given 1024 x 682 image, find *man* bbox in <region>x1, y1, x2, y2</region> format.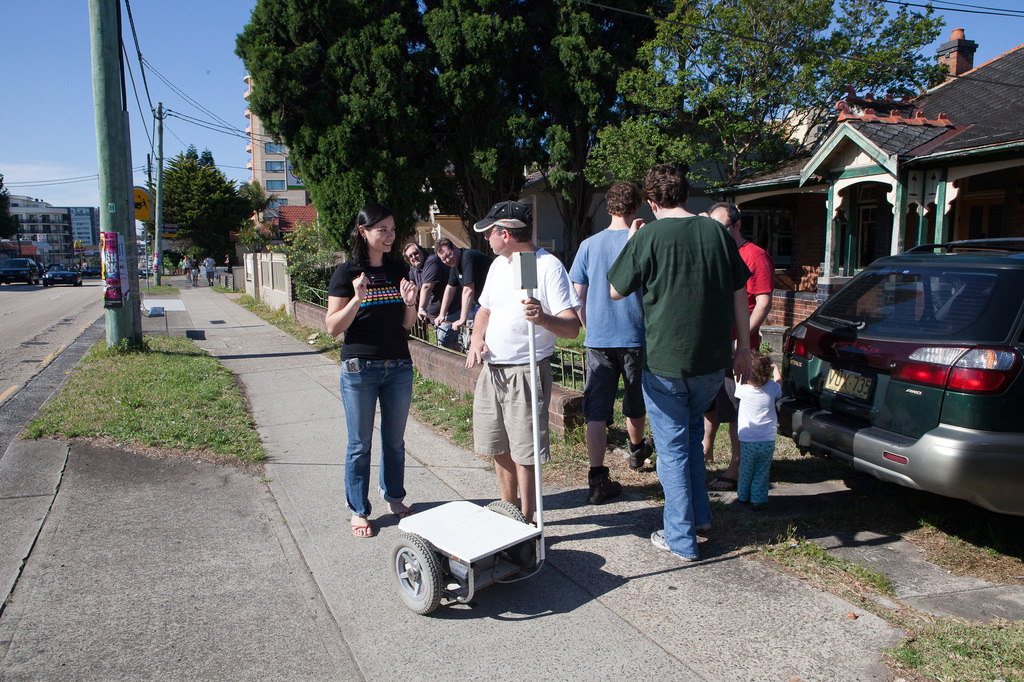
<region>406, 239, 447, 314</region>.
